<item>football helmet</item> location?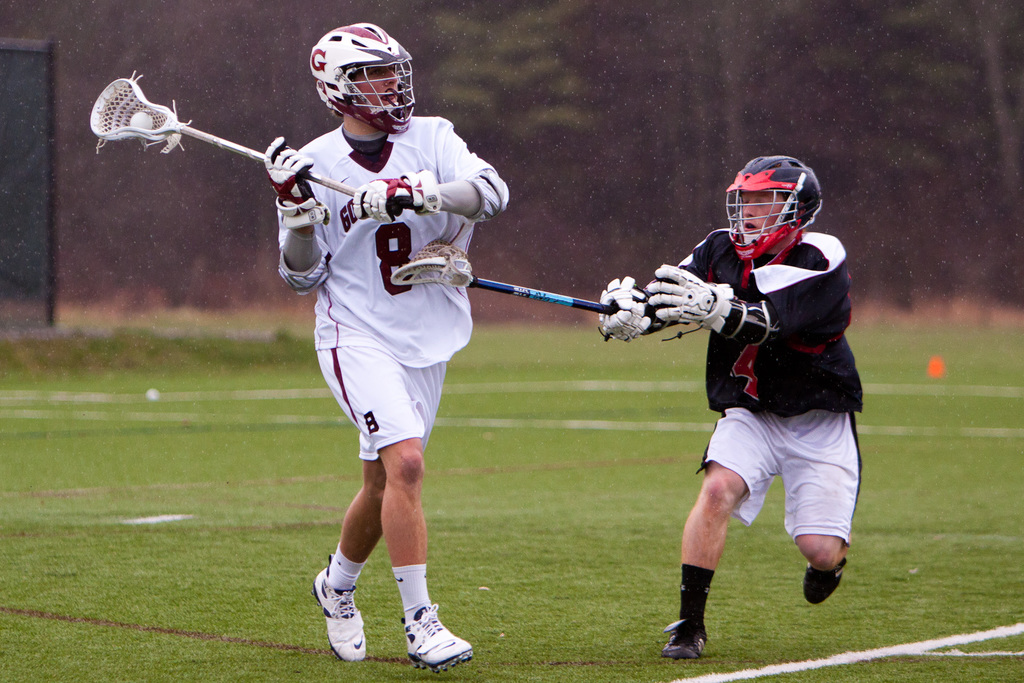
[310, 20, 419, 132]
